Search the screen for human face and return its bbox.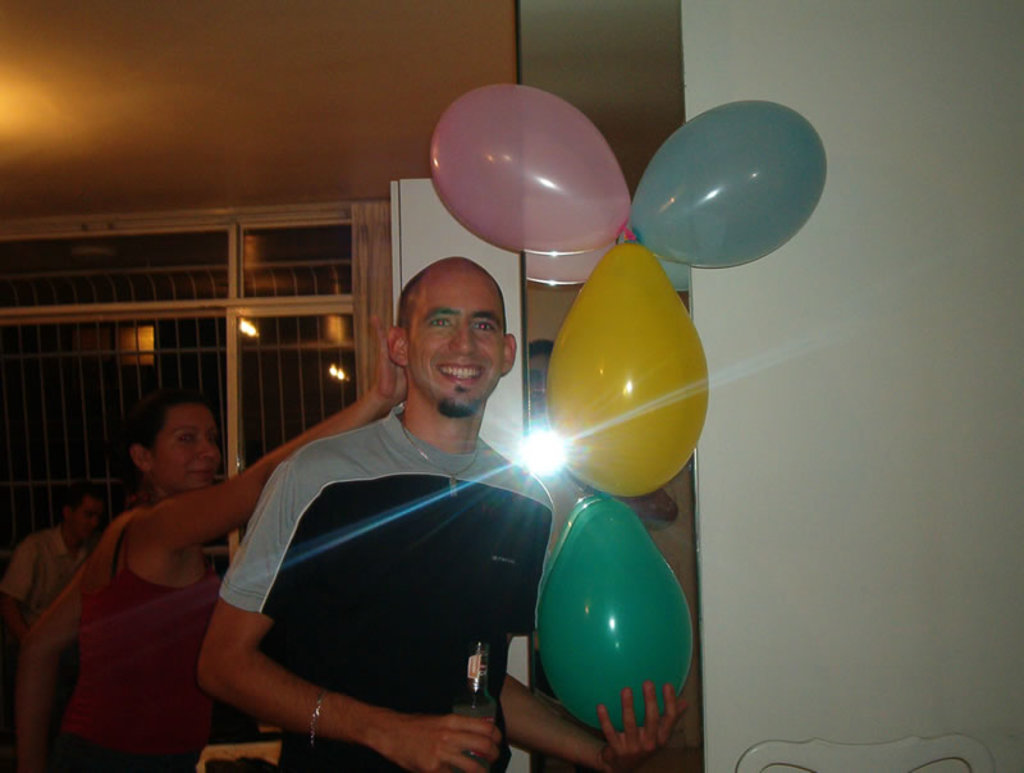
Found: 69, 499, 105, 540.
